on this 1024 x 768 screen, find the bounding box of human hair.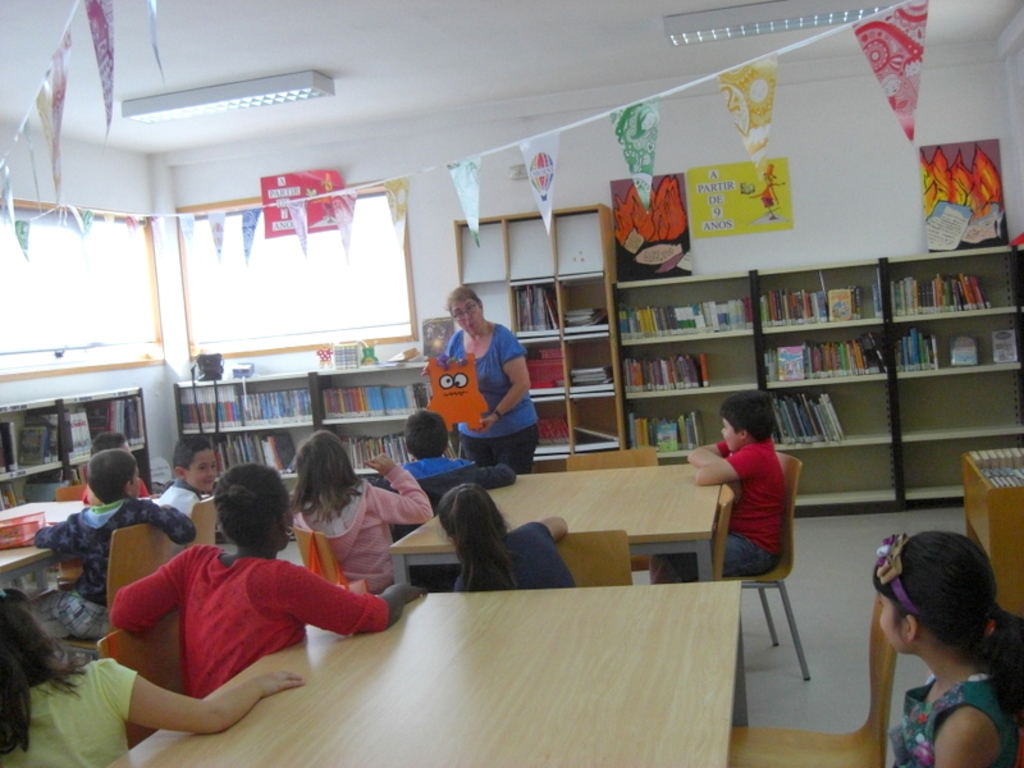
Bounding box: detection(406, 411, 452, 457).
